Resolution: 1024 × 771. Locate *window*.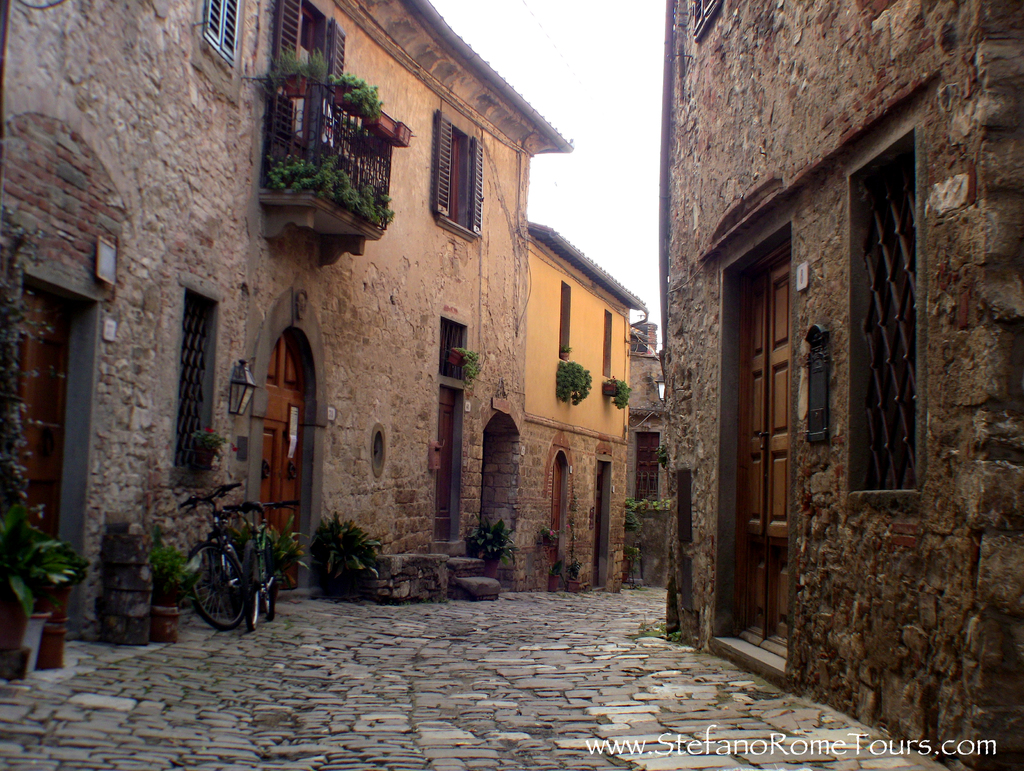
435, 316, 469, 385.
